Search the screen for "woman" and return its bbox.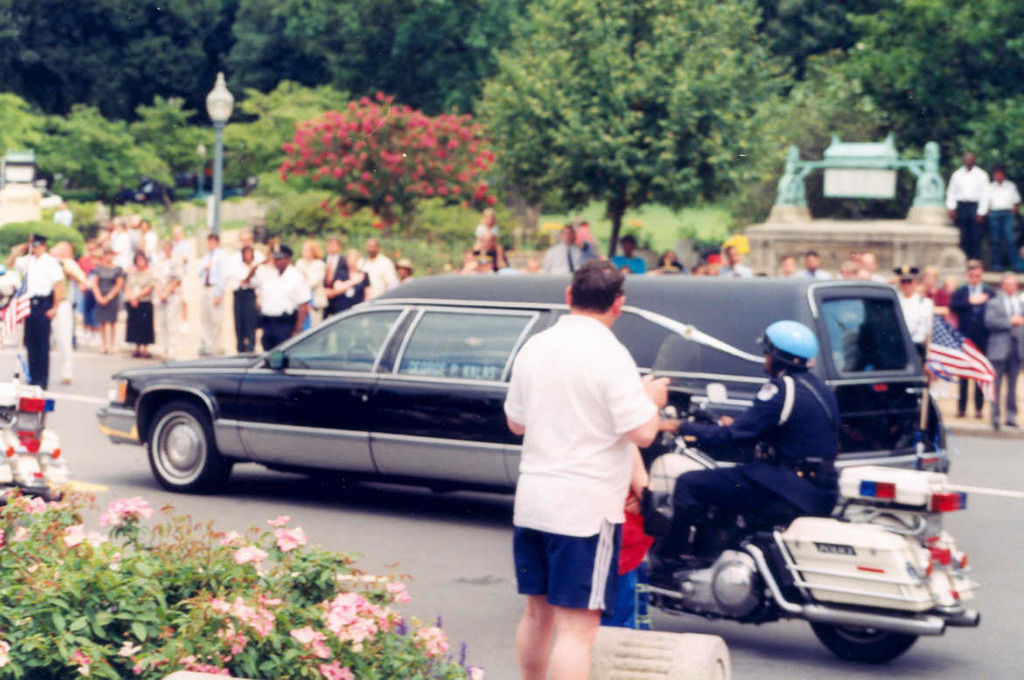
Found: locate(328, 246, 373, 316).
